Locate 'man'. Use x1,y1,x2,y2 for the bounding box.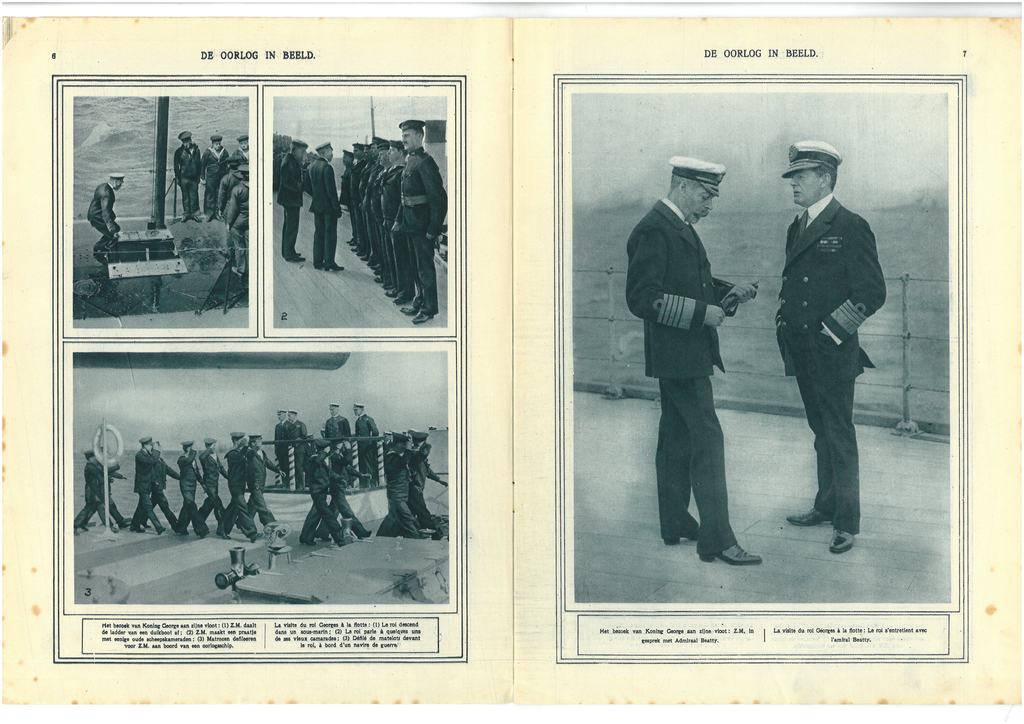
625,153,763,566.
